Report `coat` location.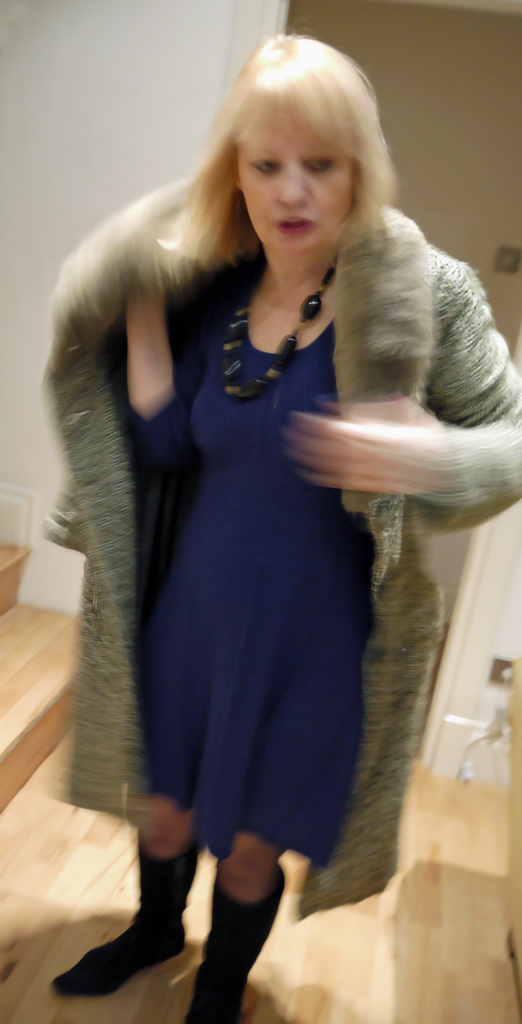
Report: (52,100,473,936).
